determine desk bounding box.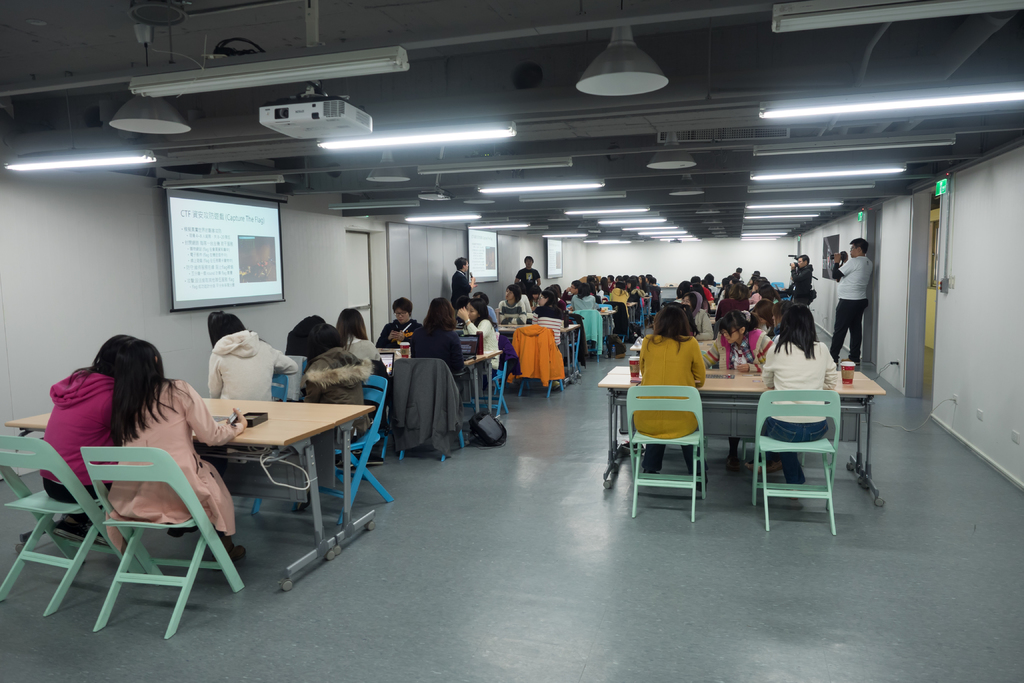
Determined: 13,390,374,592.
